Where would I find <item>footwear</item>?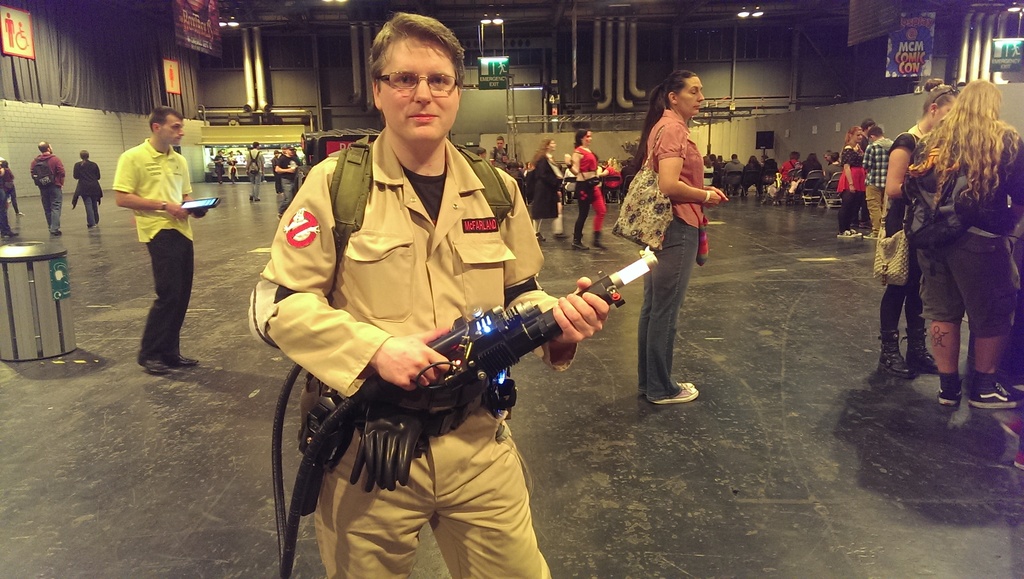
At [256,198,260,200].
